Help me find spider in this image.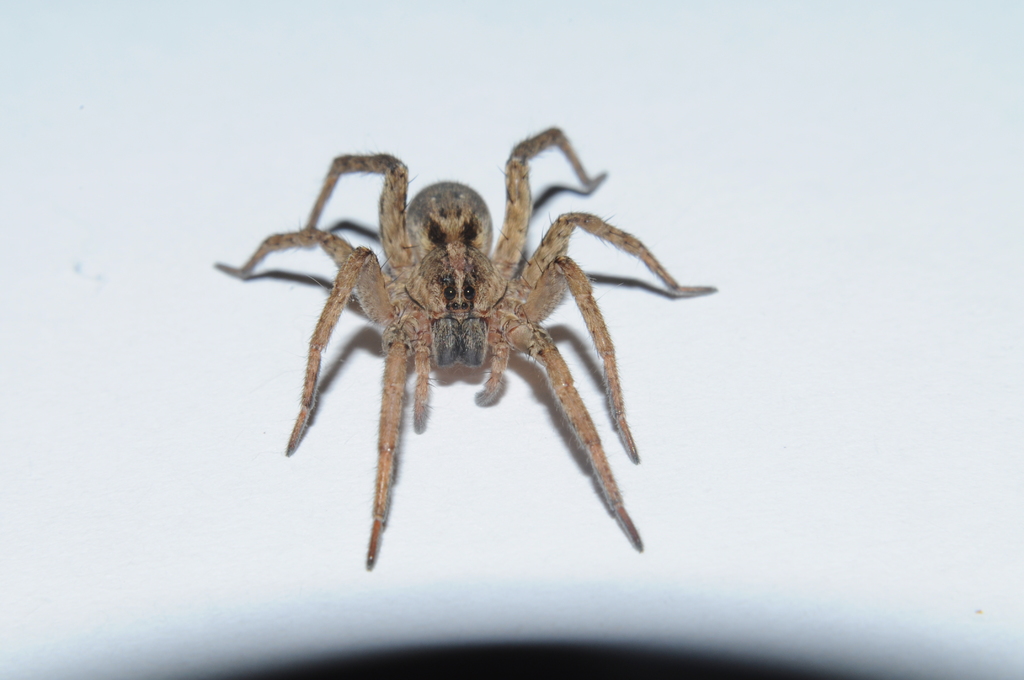
Found it: 211, 127, 719, 569.
